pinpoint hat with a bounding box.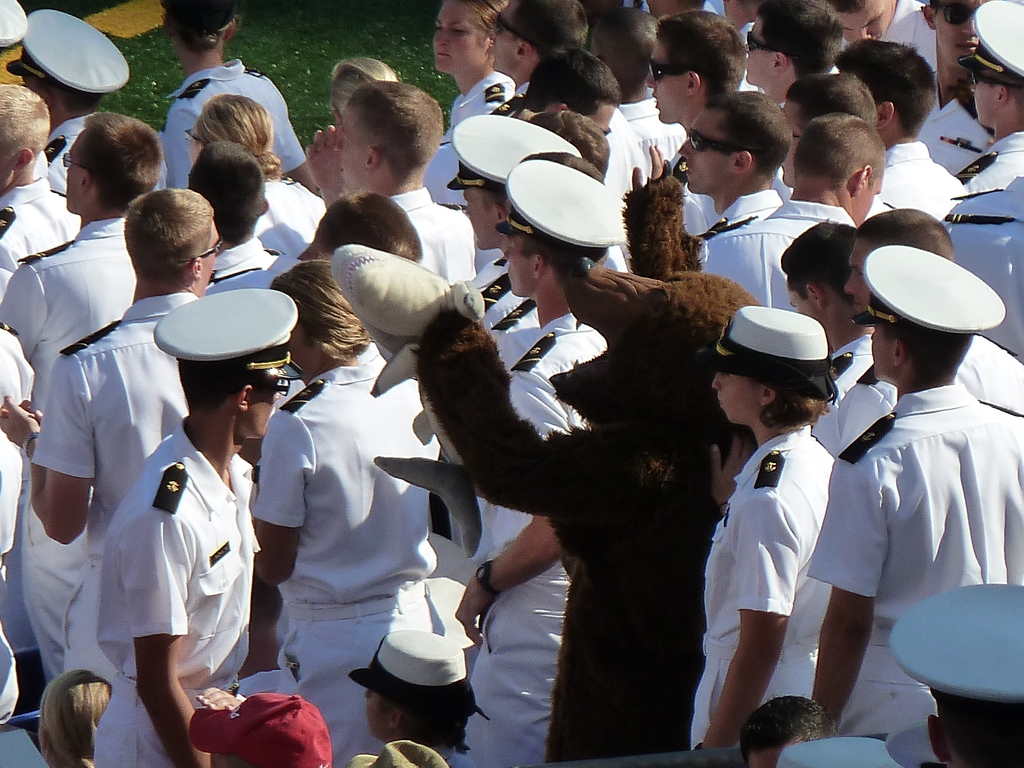
961 0 1023 86.
